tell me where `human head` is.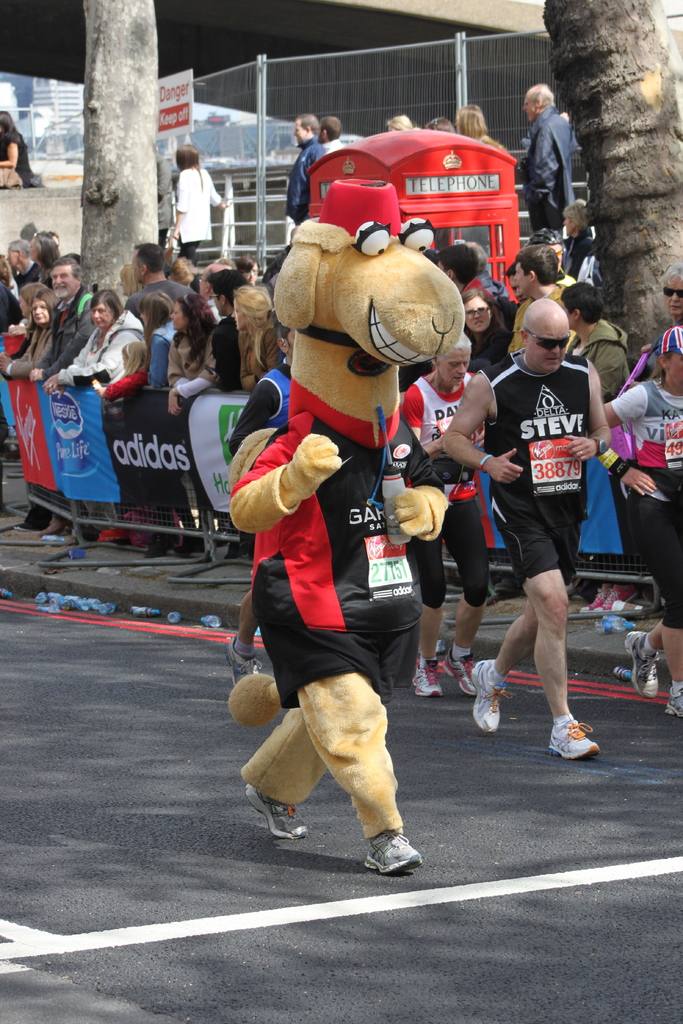
`human head` is at x1=166 y1=254 x2=197 y2=287.
